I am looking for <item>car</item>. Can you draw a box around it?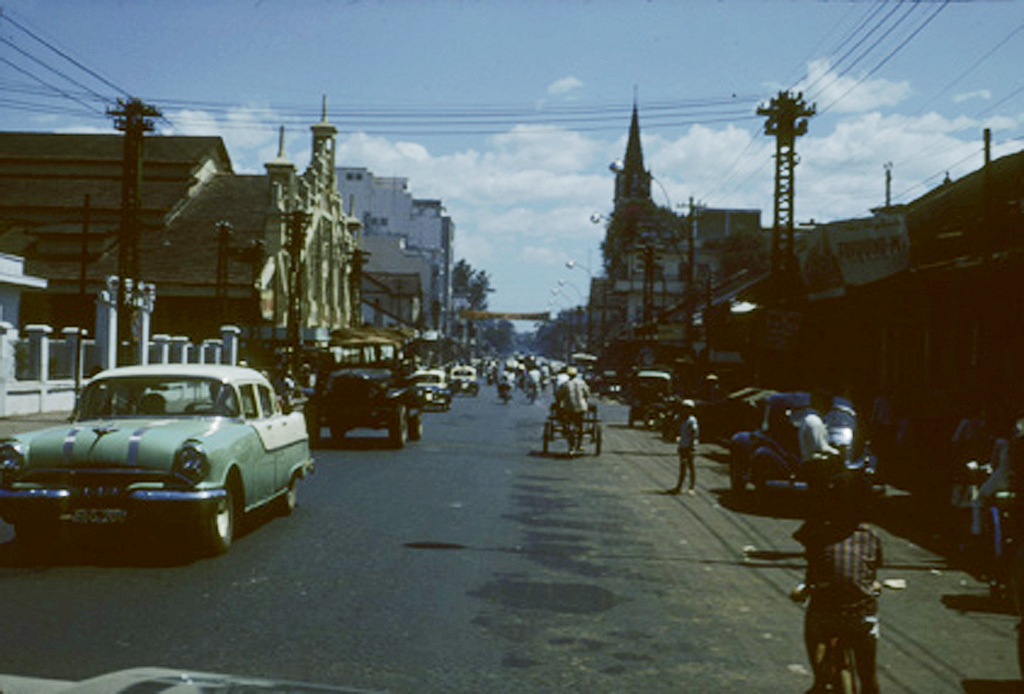
Sure, the bounding box is crop(627, 372, 676, 428).
